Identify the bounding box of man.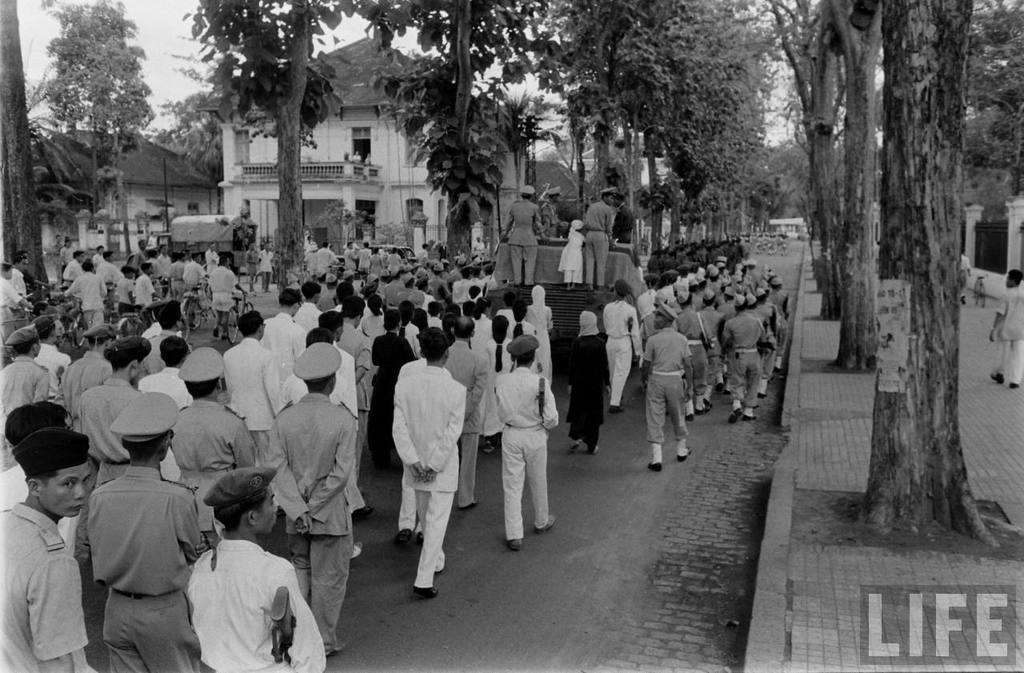
539/185/568/237.
